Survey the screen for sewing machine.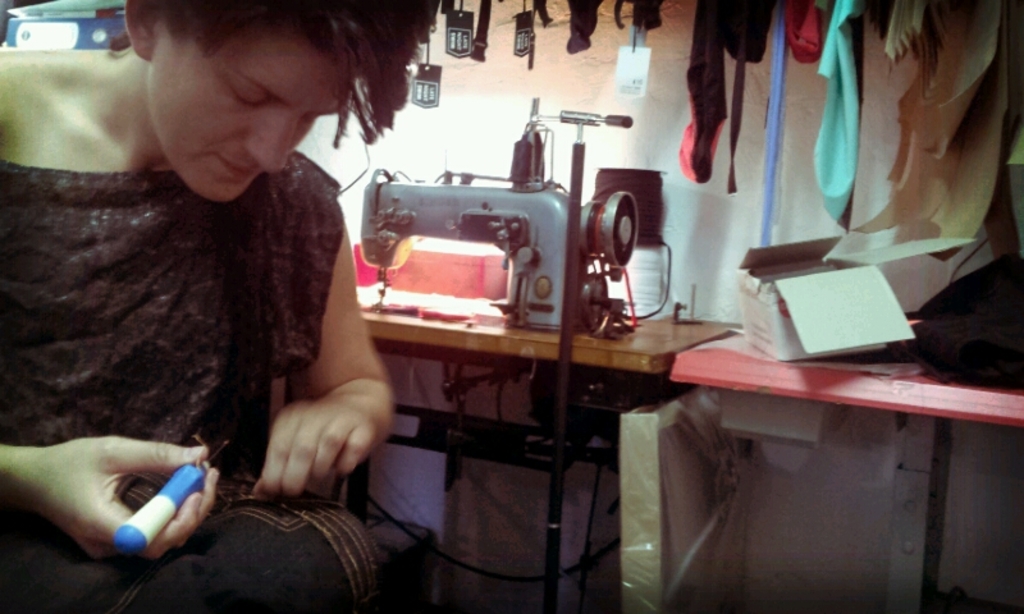
Survey found: <region>356, 98, 649, 340</region>.
